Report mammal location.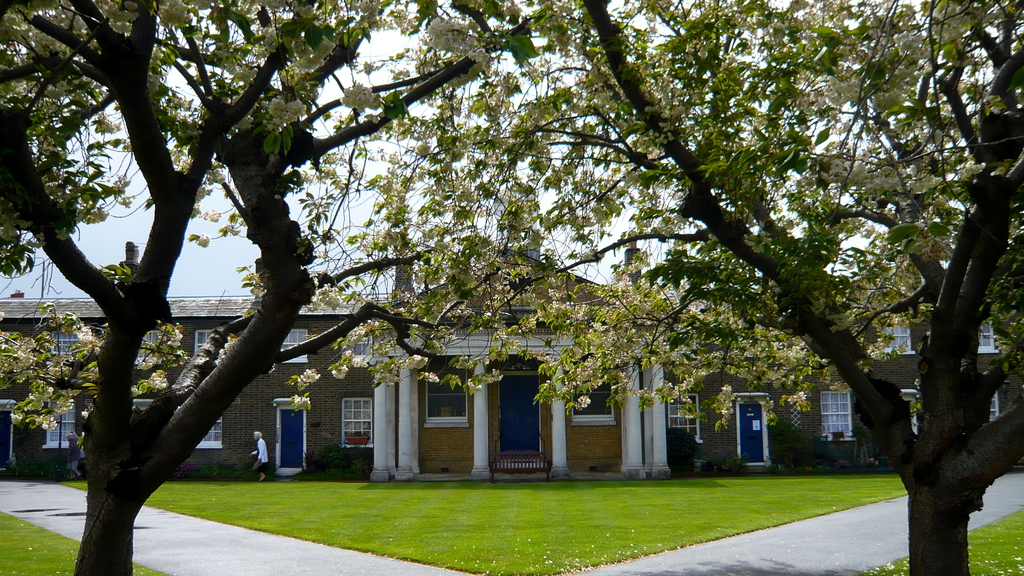
Report: 245,432,268,482.
